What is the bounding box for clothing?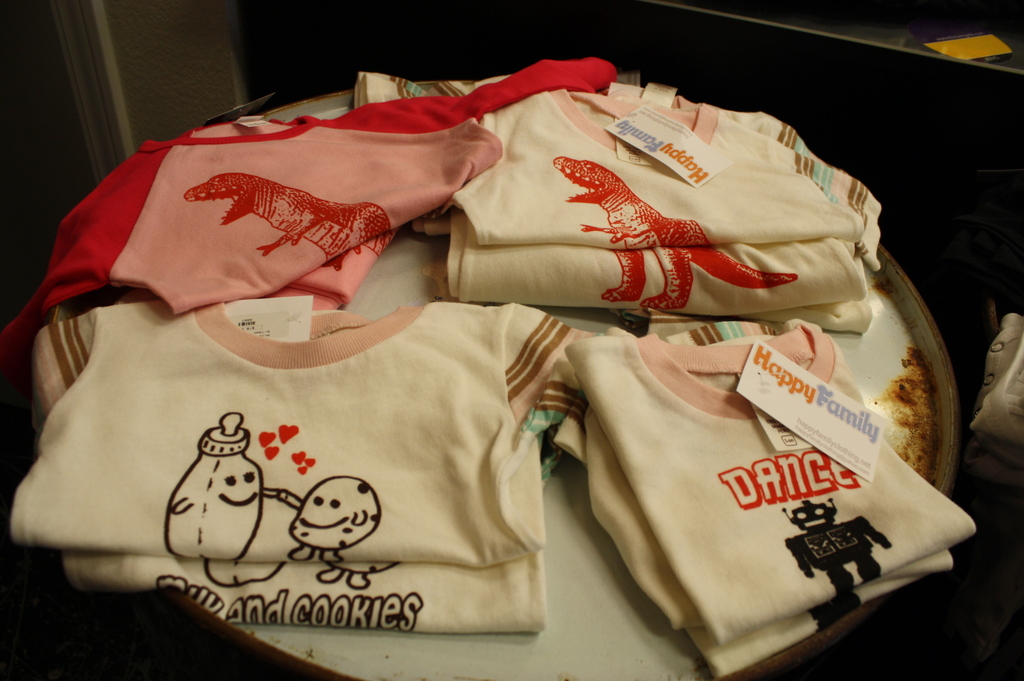
(379, 78, 924, 357).
